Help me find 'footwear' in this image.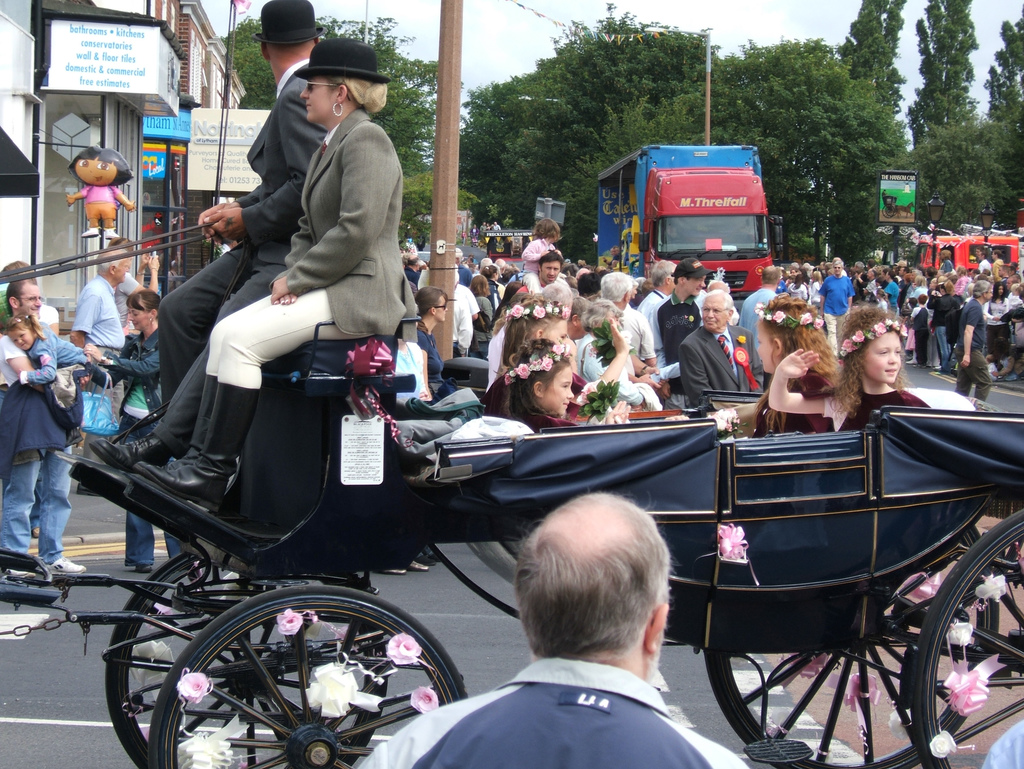
Found it: (x1=371, y1=572, x2=408, y2=574).
